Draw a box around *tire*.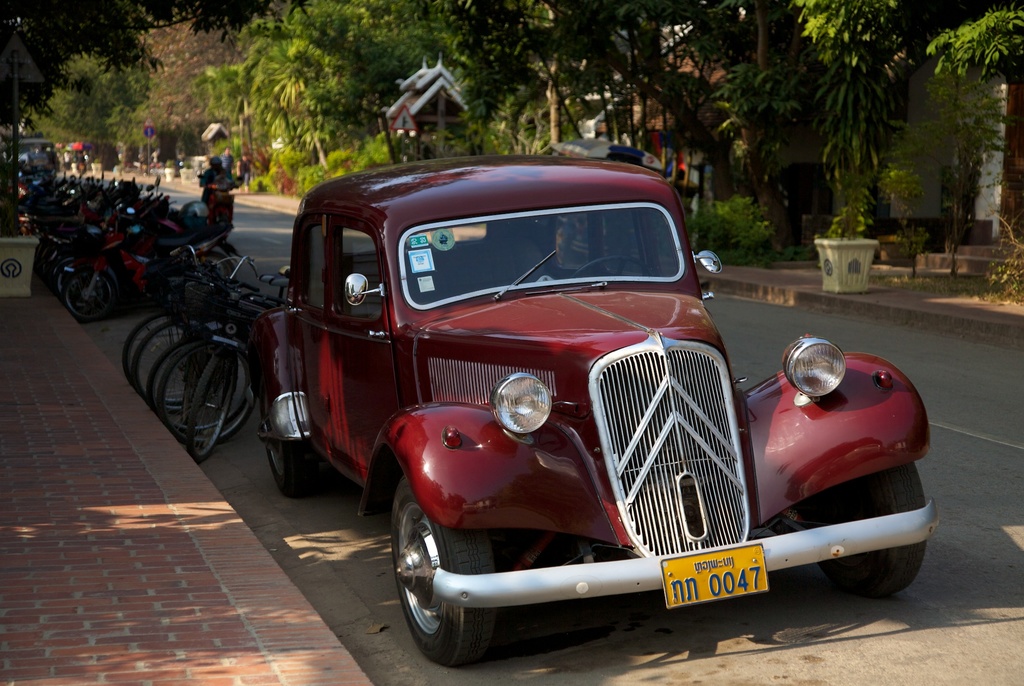
54 254 82 289.
